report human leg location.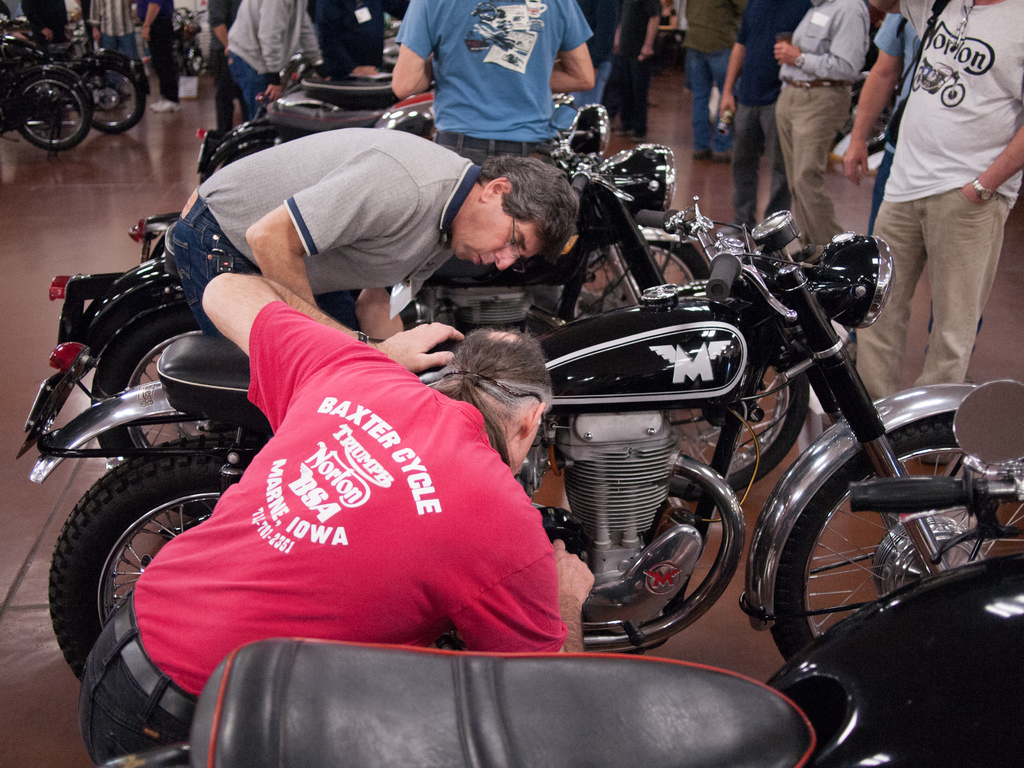
Report: (x1=758, y1=102, x2=779, y2=170).
